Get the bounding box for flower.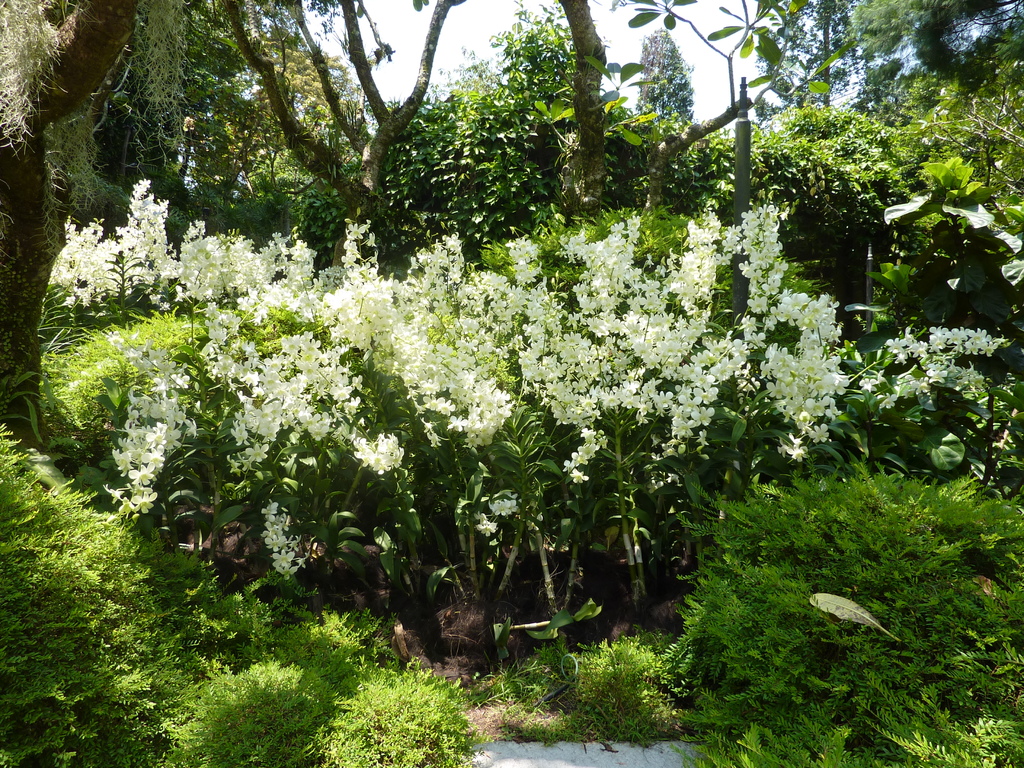
<bbox>492, 497, 525, 520</bbox>.
